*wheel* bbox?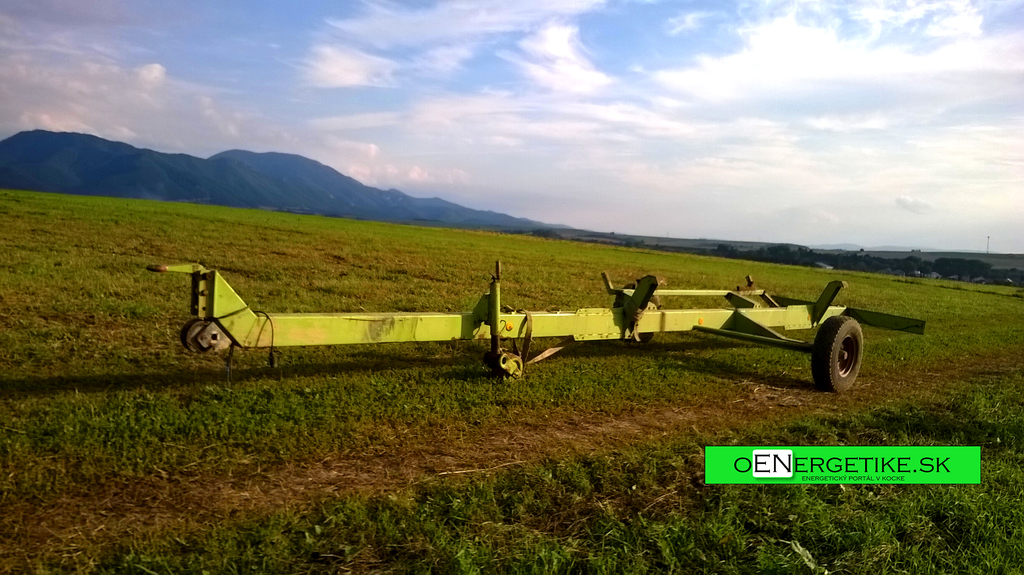
<bbox>817, 308, 868, 393</bbox>
